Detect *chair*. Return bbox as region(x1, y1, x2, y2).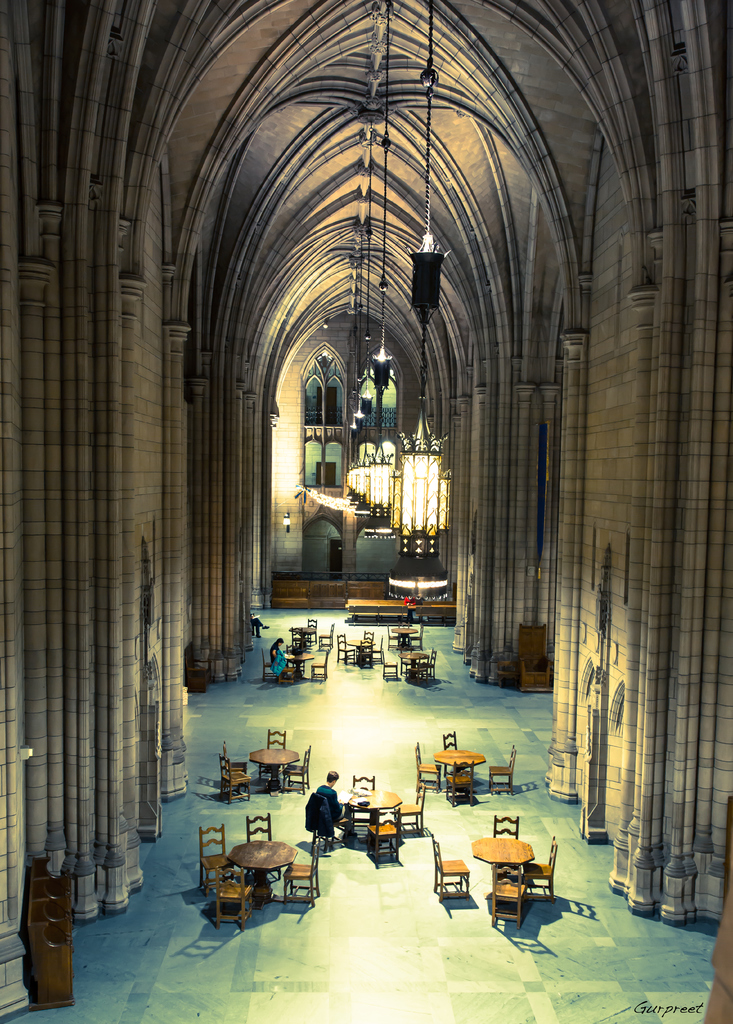
region(383, 650, 398, 681).
